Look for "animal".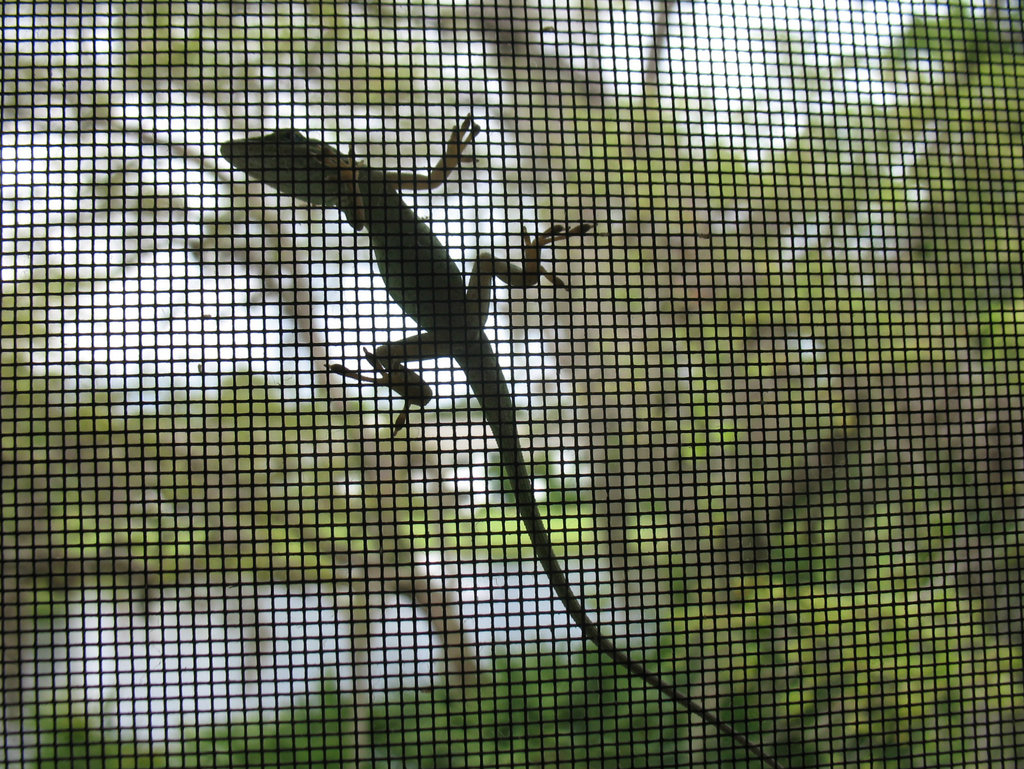
Found: [left=223, top=109, right=778, bottom=765].
